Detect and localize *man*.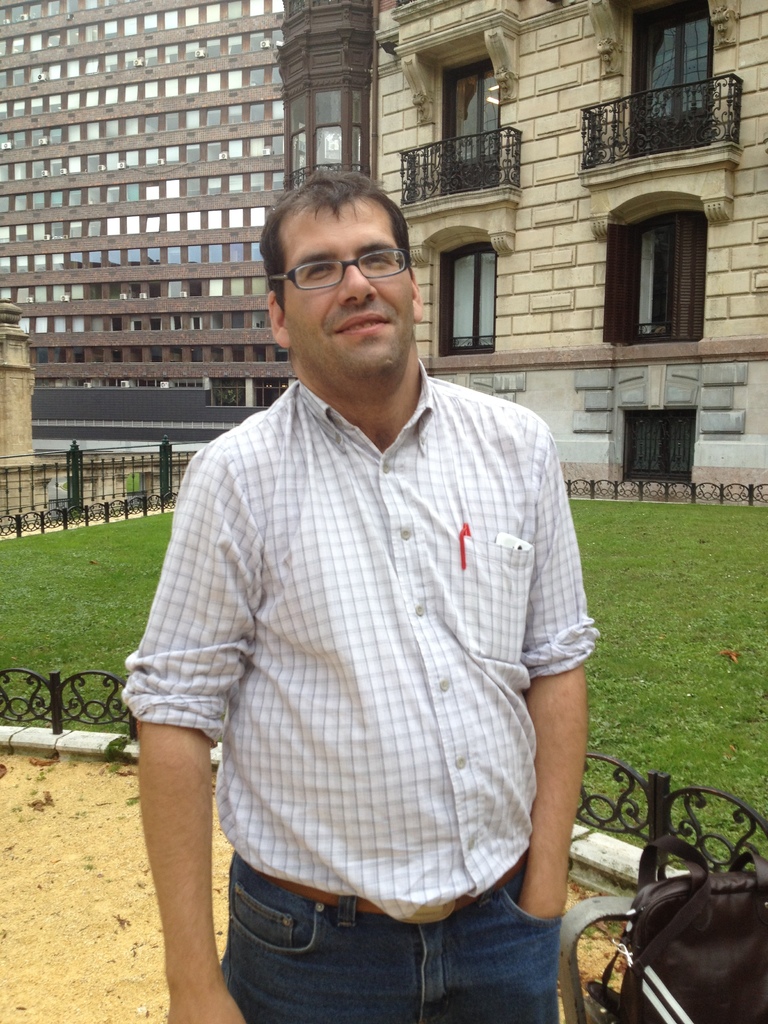
Localized at 120,146,614,1013.
